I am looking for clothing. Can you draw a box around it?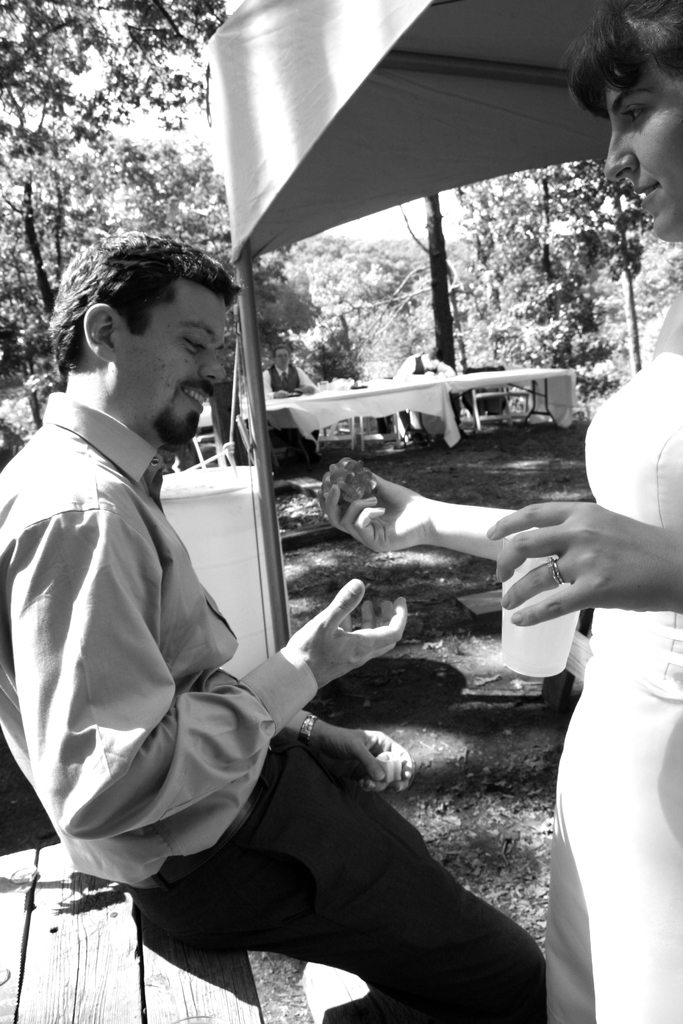
Sure, the bounding box is <box>0,395,315,892</box>.
